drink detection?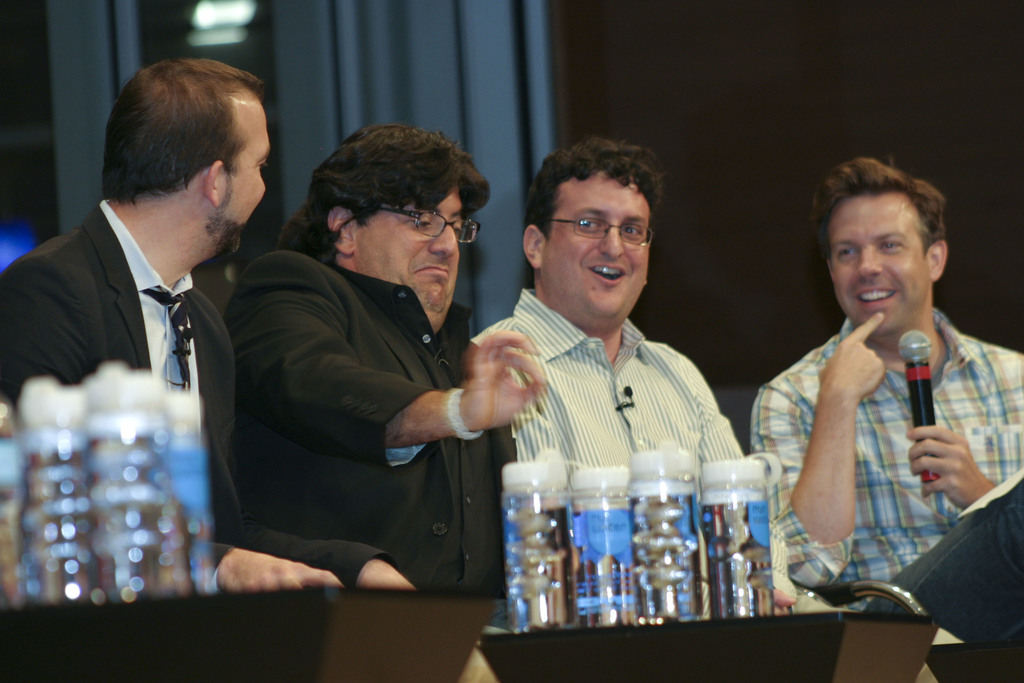
[634,491,703,620]
